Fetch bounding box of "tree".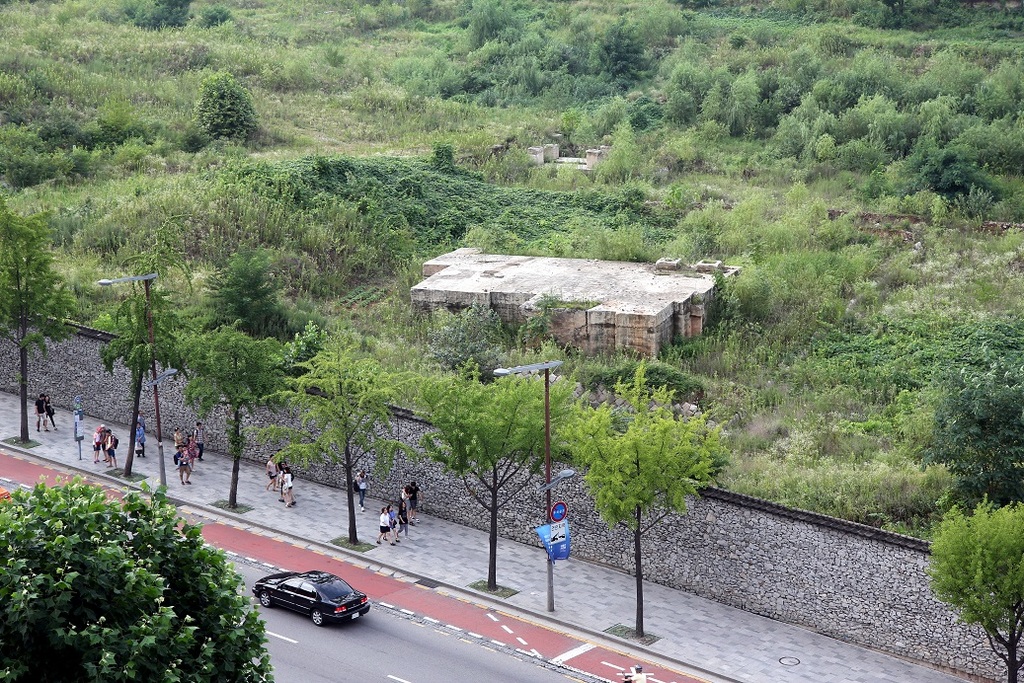
Bbox: box=[927, 493, 1023, 682].
